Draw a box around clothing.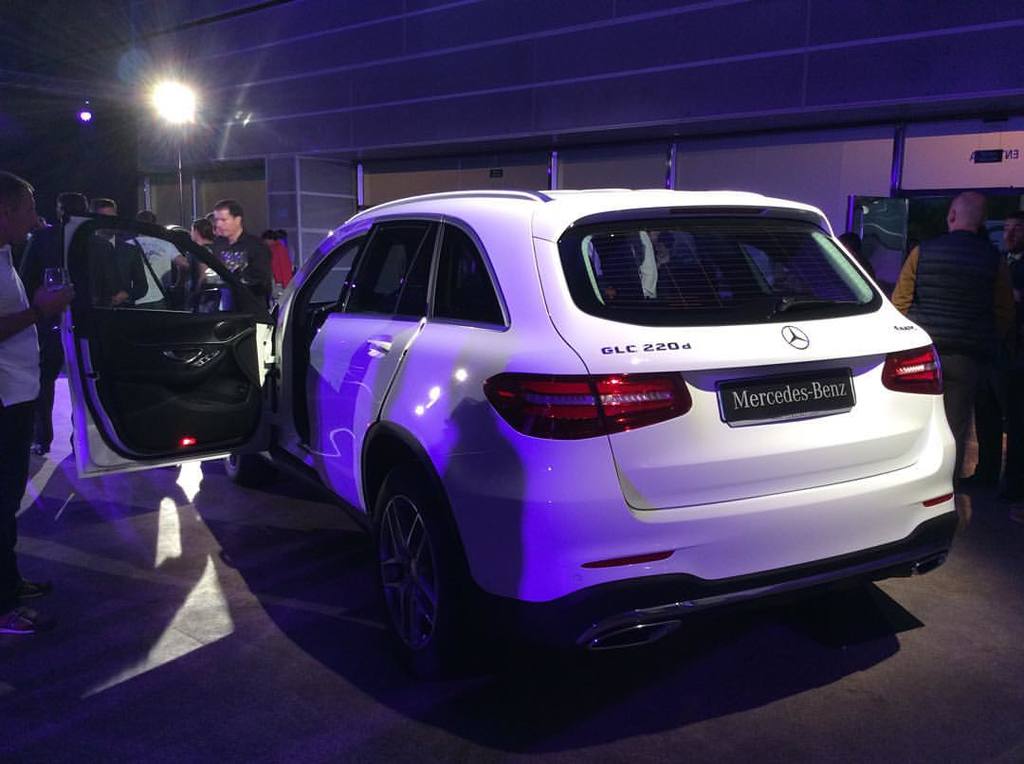
87/237/143/301.
